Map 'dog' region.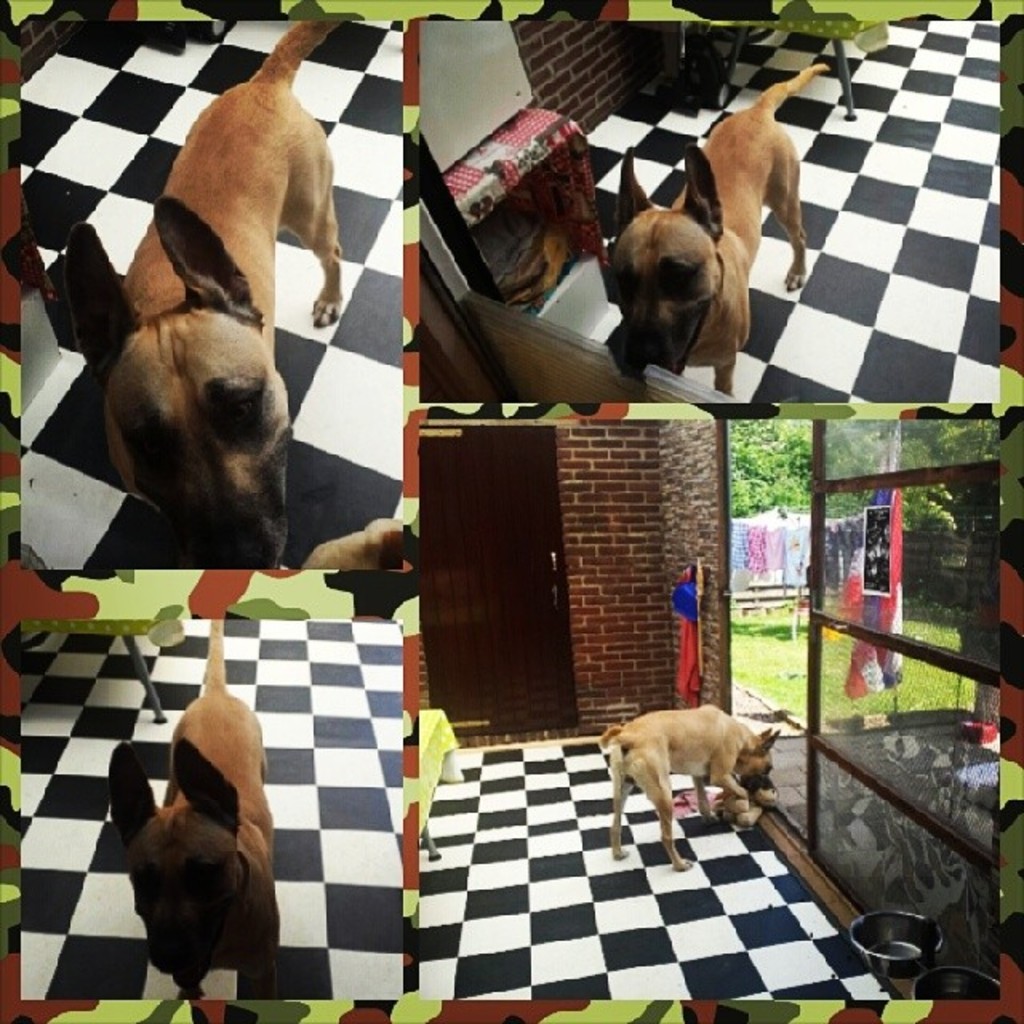
Mapped to Rect(594, 699, 778, 870).
